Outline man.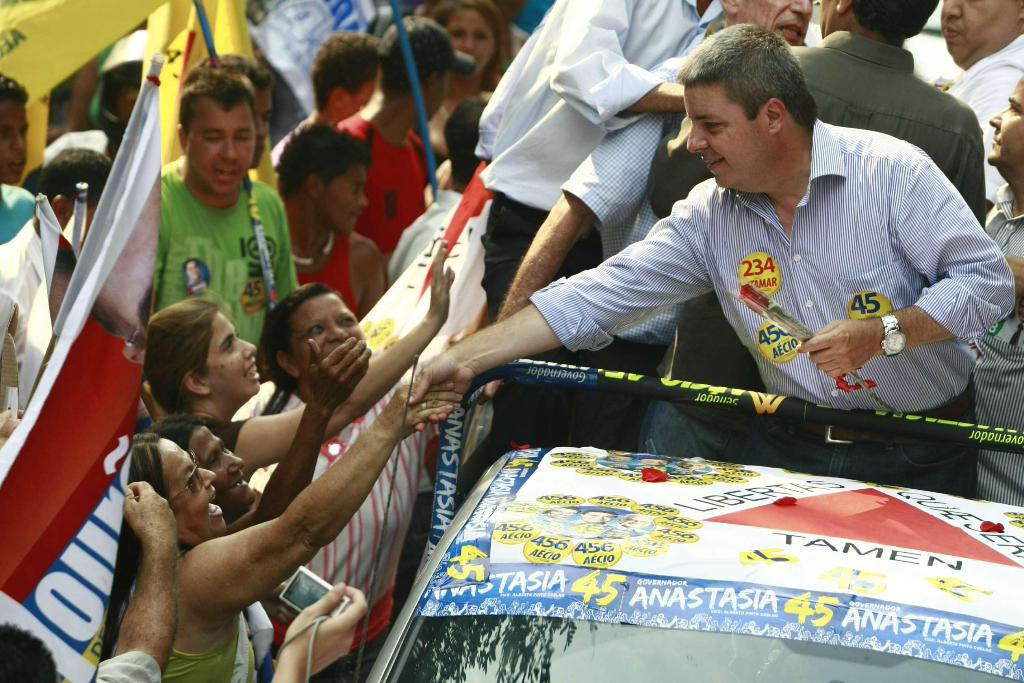
Outline: bbox=(271, 31, 390, 155).
